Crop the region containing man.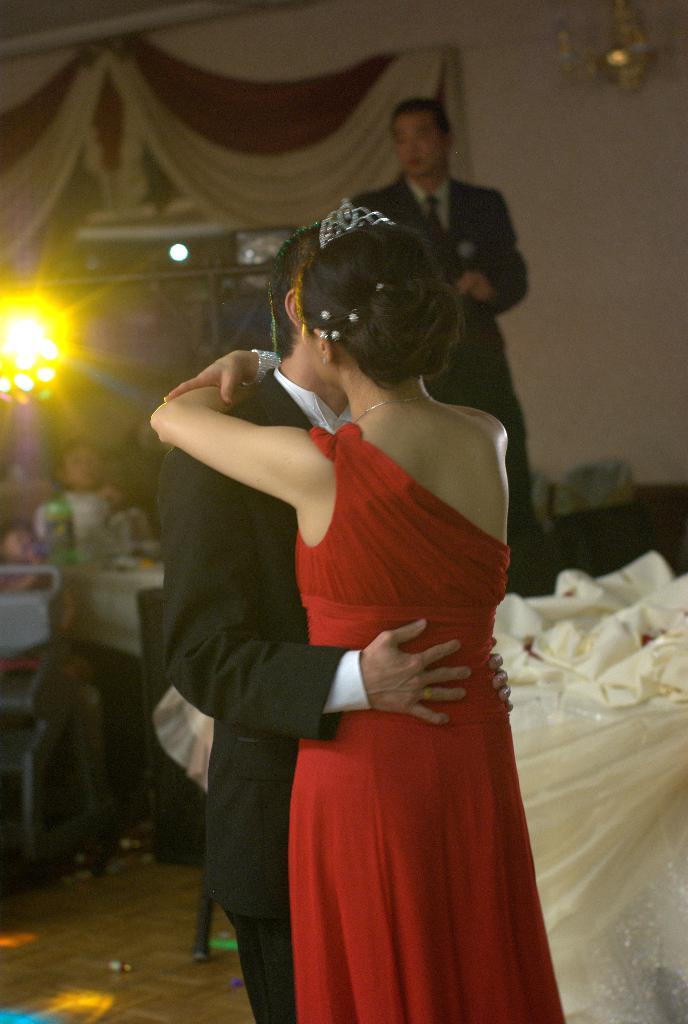
Crop region: x1=357 y1=100 x2=560 y2=605.
